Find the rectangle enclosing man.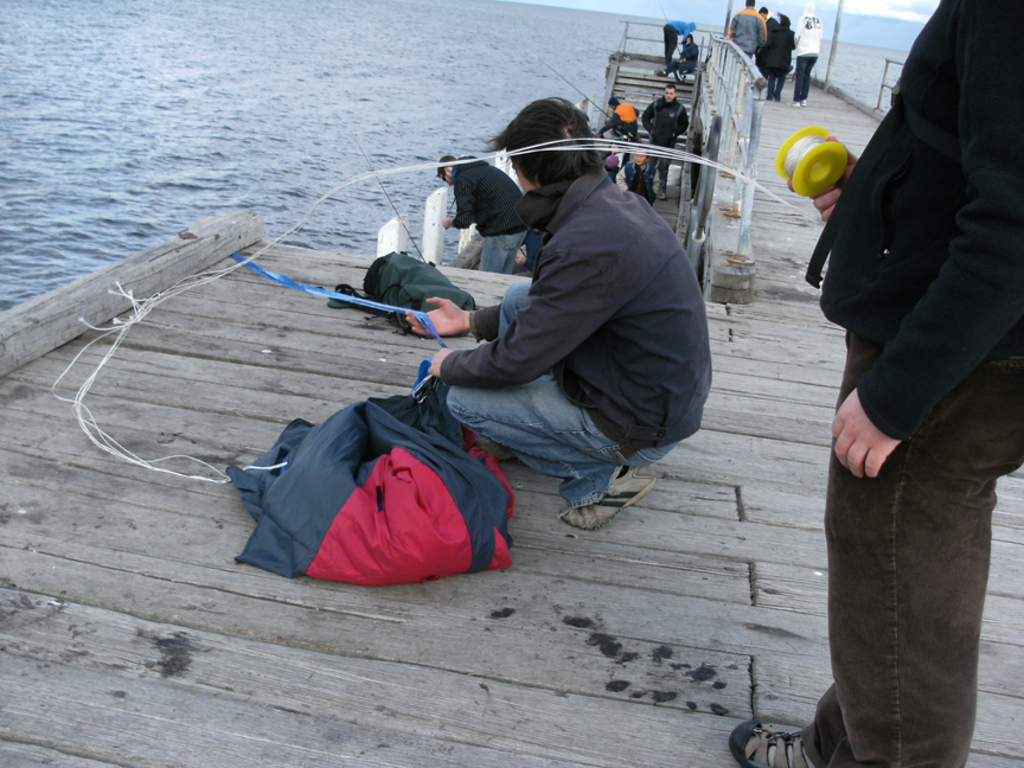
<box>440,151,524,275</box>.
